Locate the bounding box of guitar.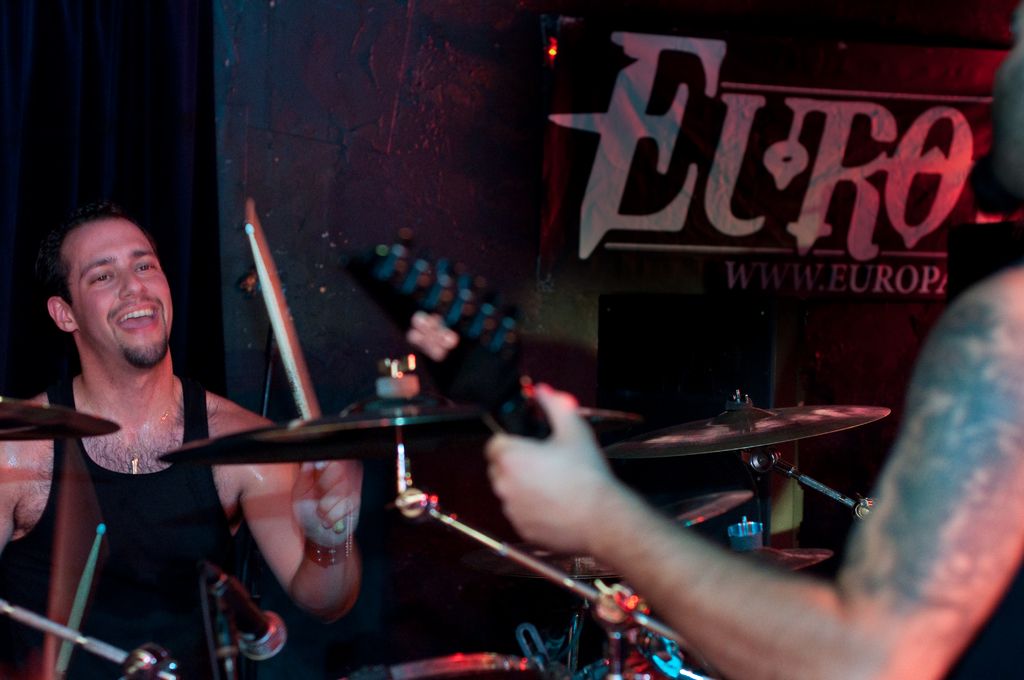
Bounding box: [x1=348, y1=240, x2=552, y2=440].
